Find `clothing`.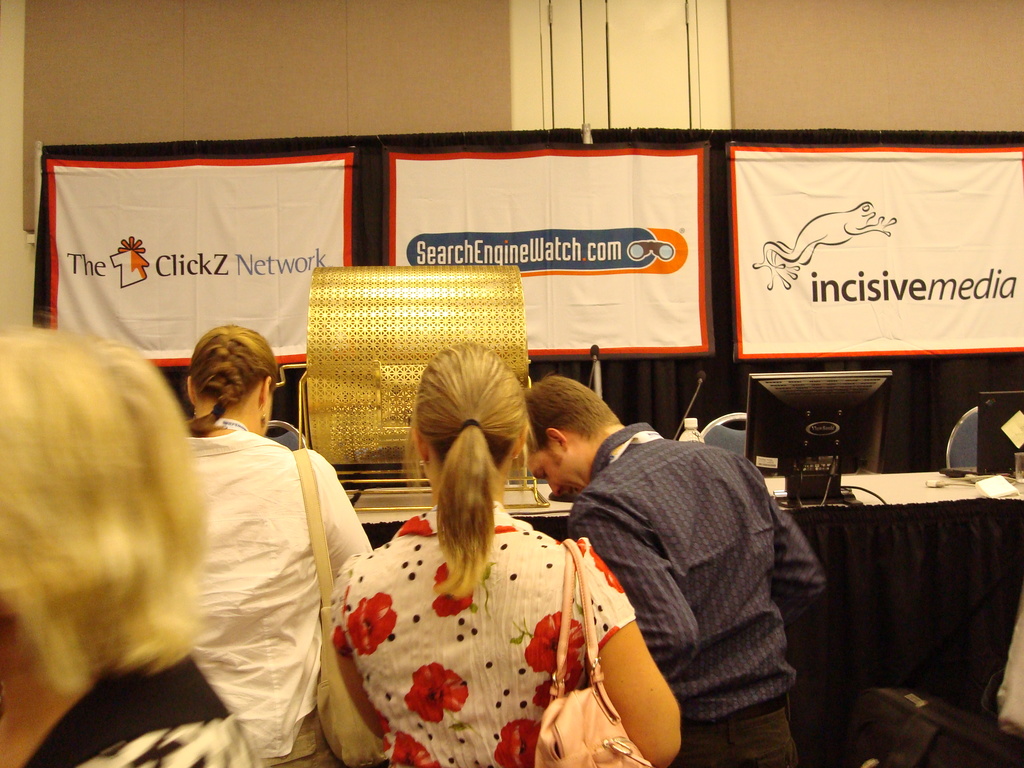
region(30, 662, 260, 767).
